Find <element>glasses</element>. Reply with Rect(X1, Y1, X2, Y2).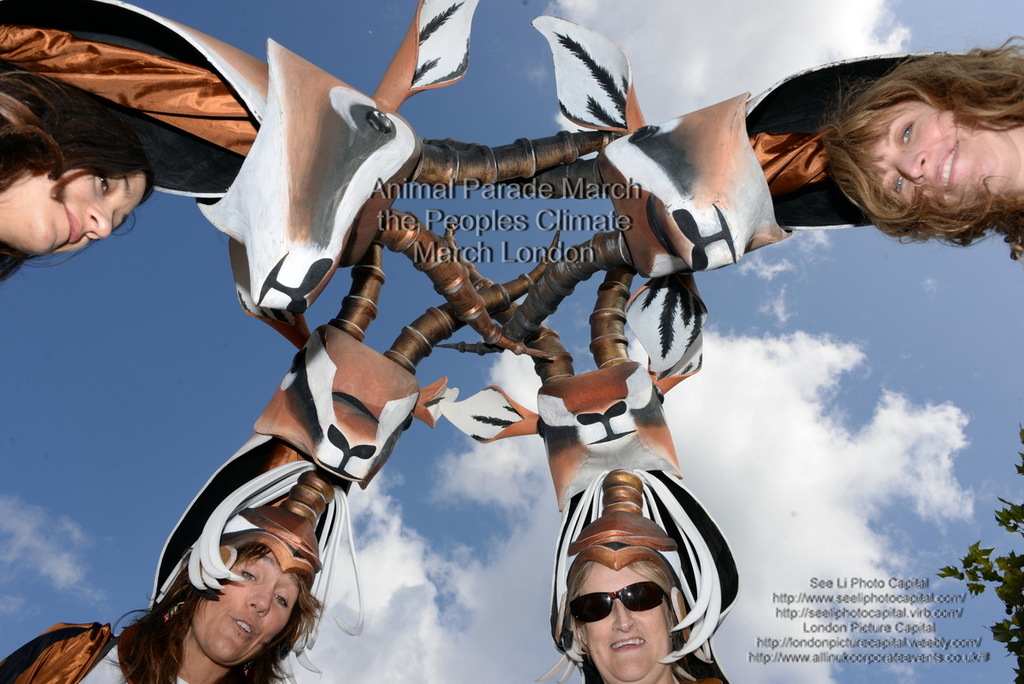
Rect(551, 582, 687, 628).
